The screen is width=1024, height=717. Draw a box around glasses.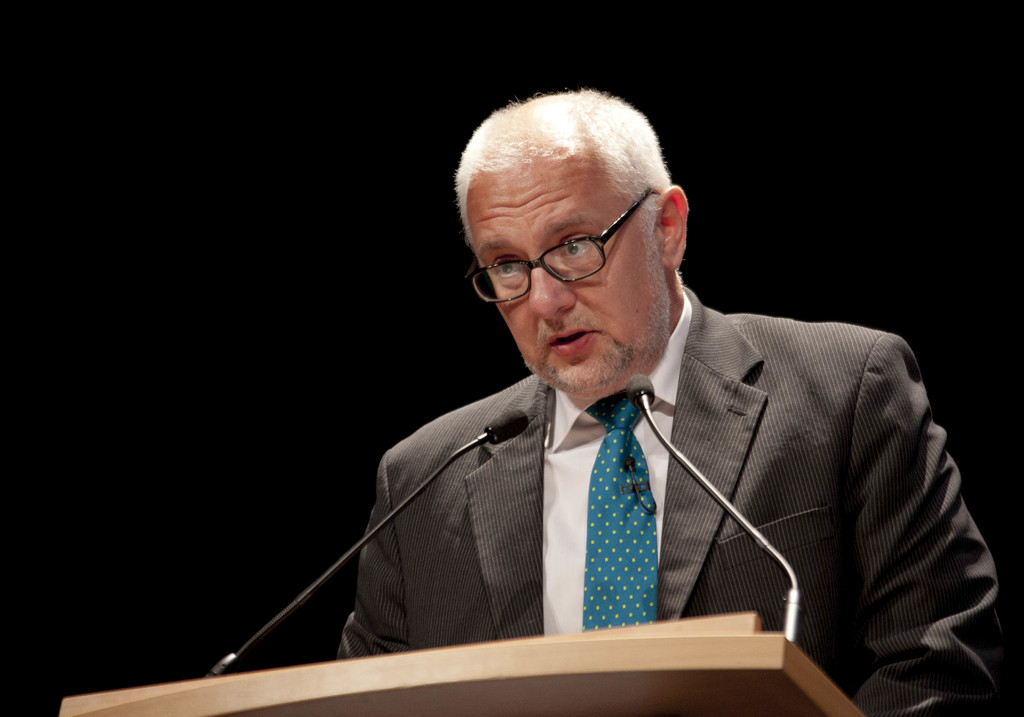
<bbox>472, 211, 672, 293</bbox>.
